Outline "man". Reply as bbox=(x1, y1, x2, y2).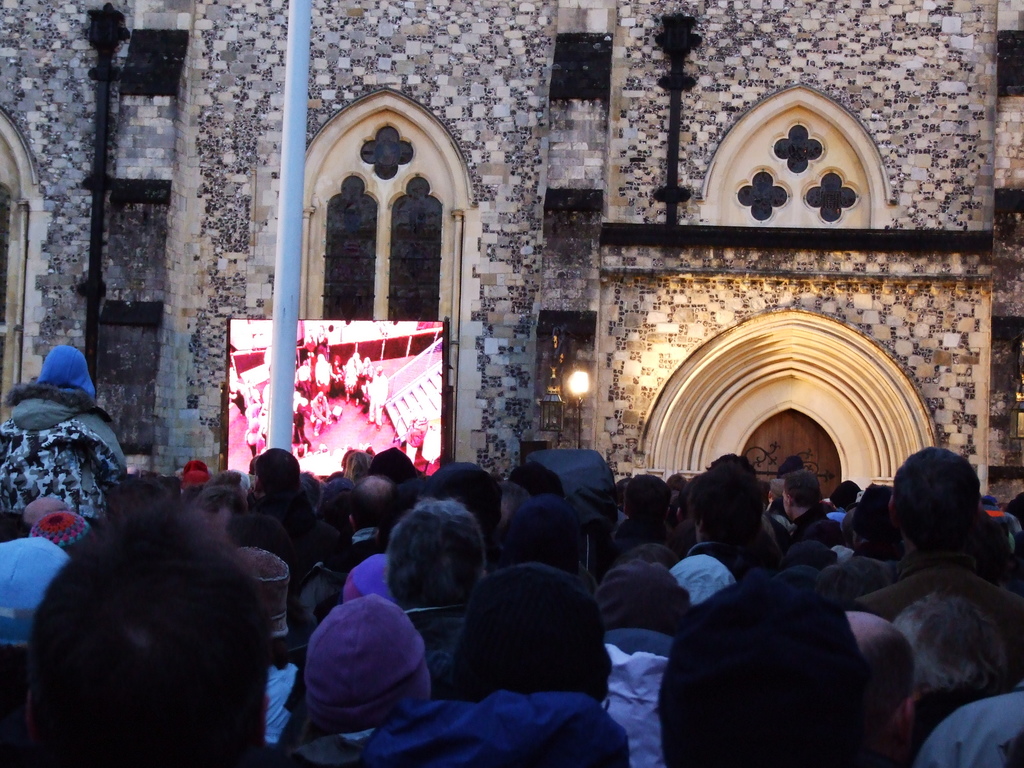
bbox=(357, 450, 412, 514).
